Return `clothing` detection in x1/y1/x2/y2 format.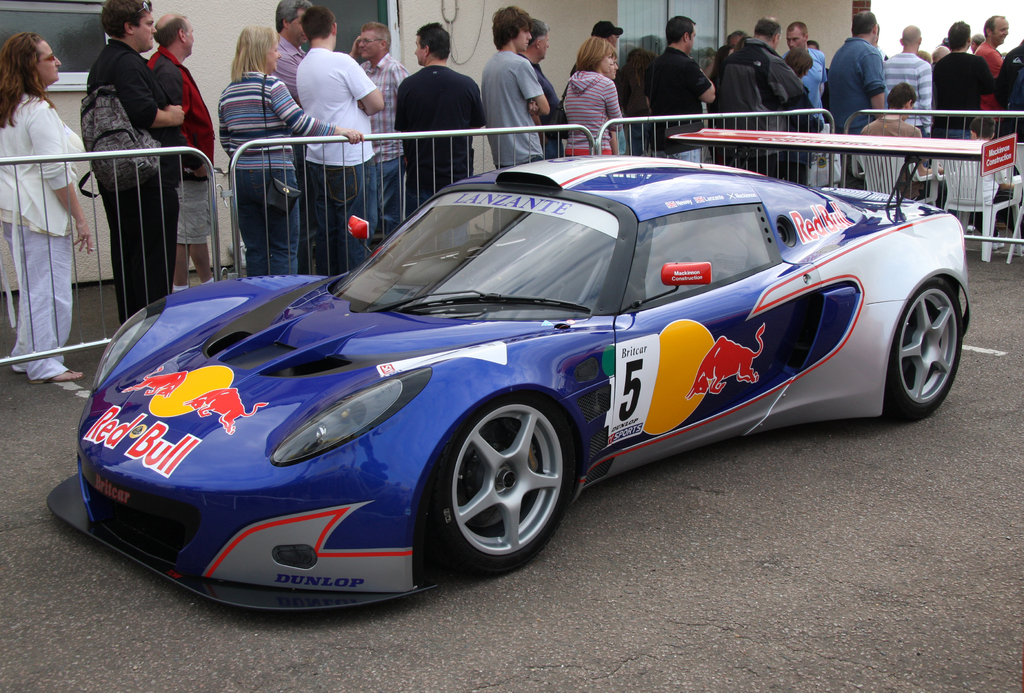
865/45/934/160.
